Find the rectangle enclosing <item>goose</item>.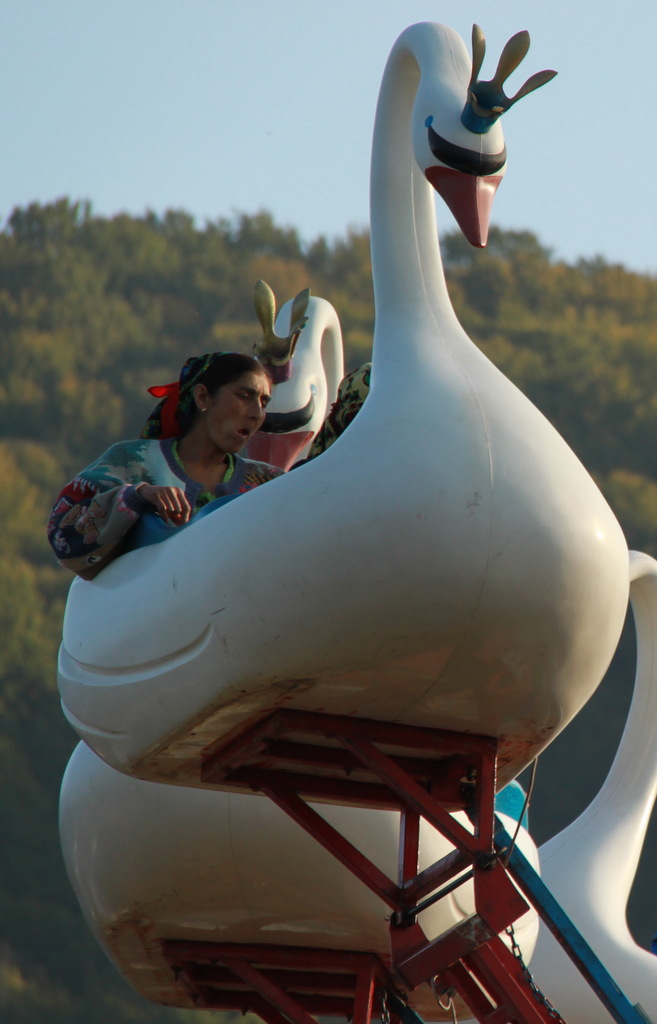
rect(51, 7, 633, 770).
